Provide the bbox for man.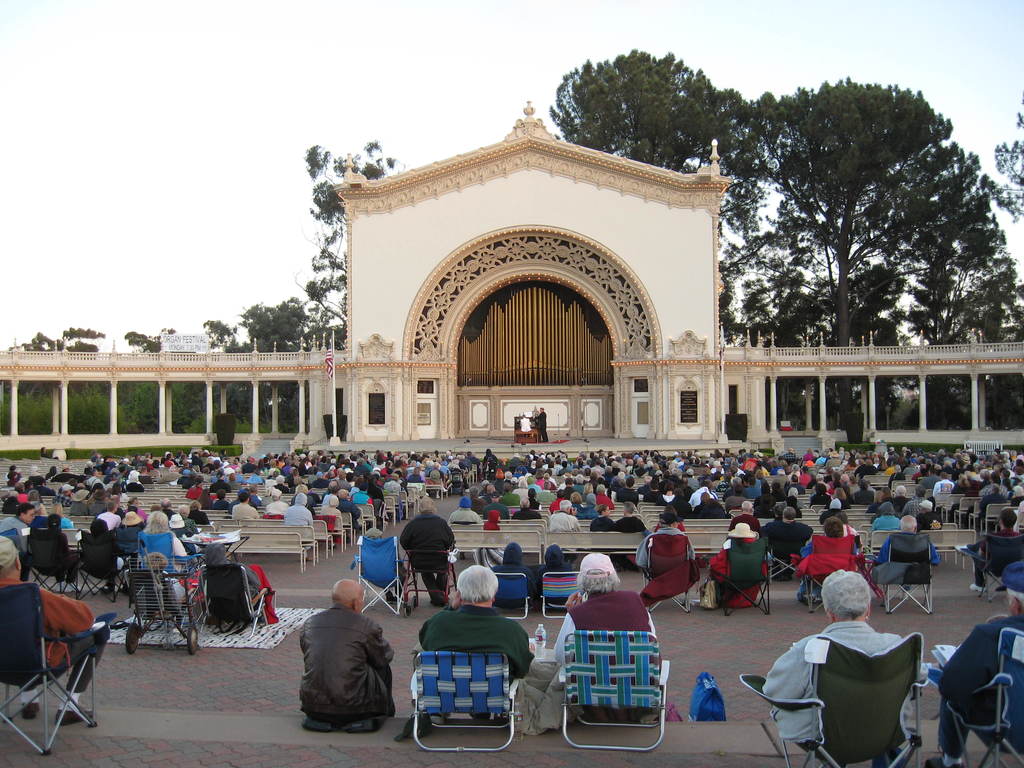
(left=615, top=474, right=636, bottom=504).
